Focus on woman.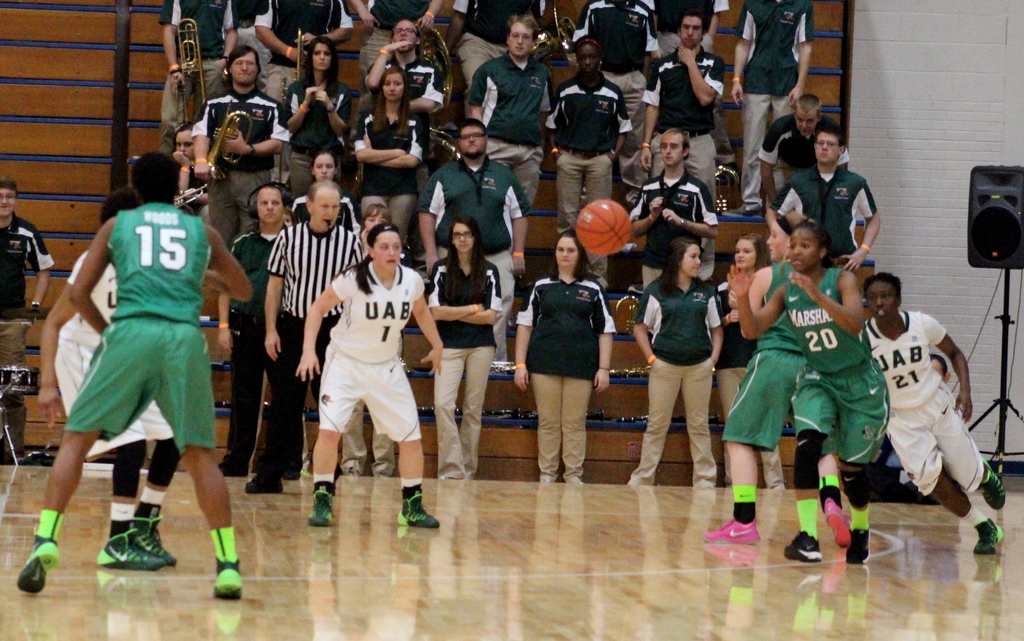
Focused at 714, 230, 788, 489.
